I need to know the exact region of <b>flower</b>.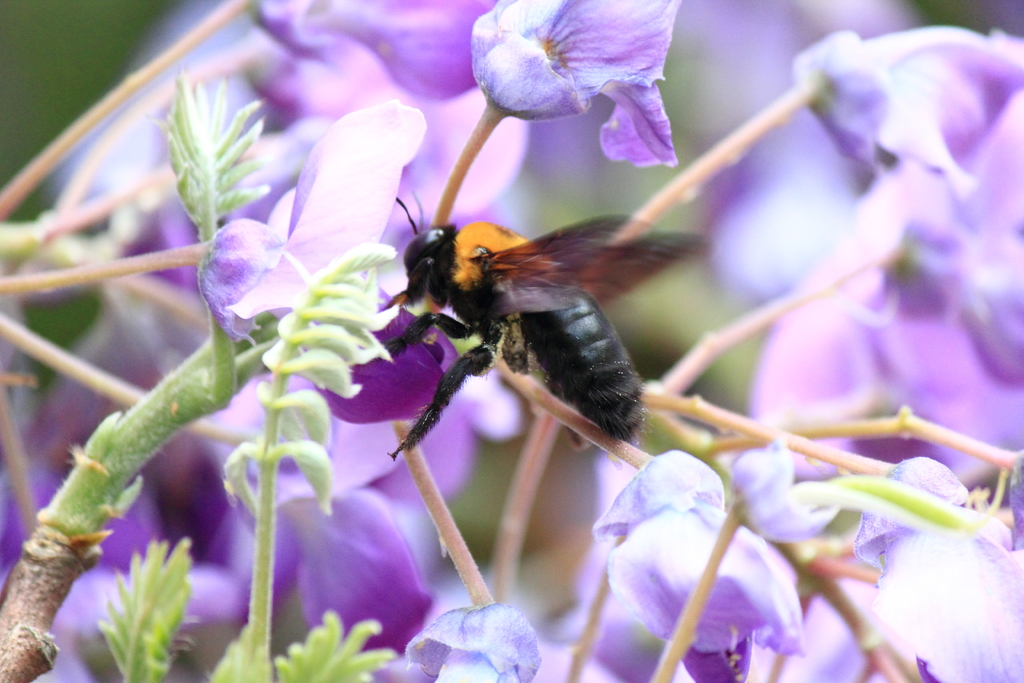
Region: <bbox>458, 7, 707, 154</bbox>.
